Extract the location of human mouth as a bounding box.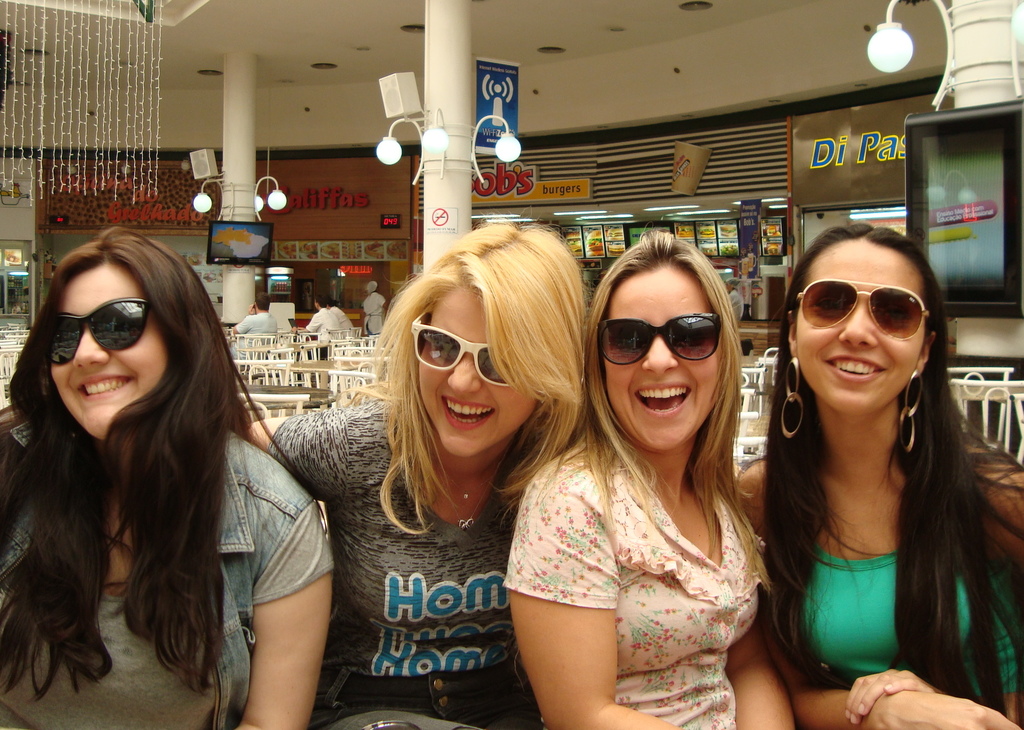
crop(819, 349, 883, 382).
